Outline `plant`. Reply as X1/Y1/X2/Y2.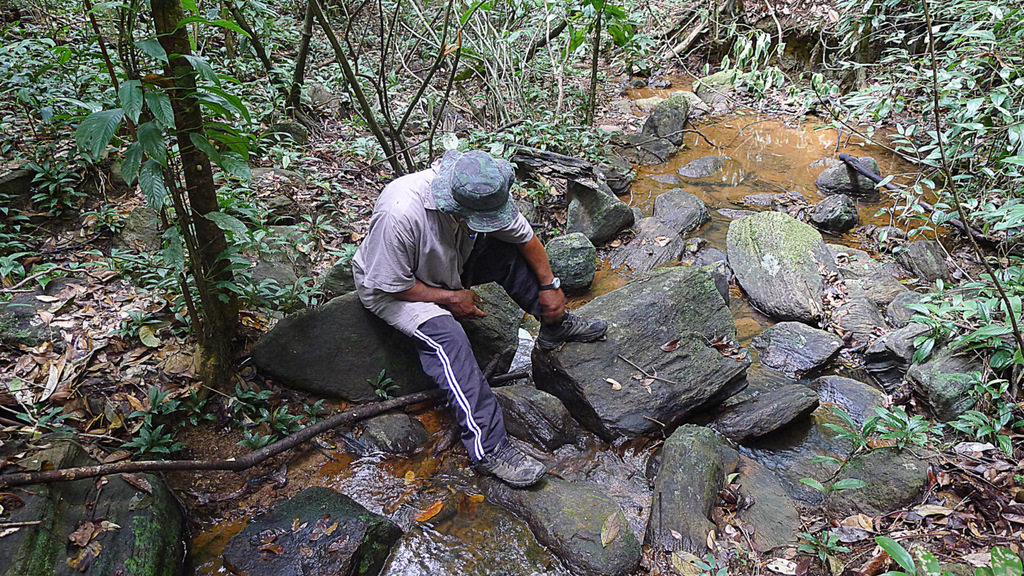
257/403/305/438.
